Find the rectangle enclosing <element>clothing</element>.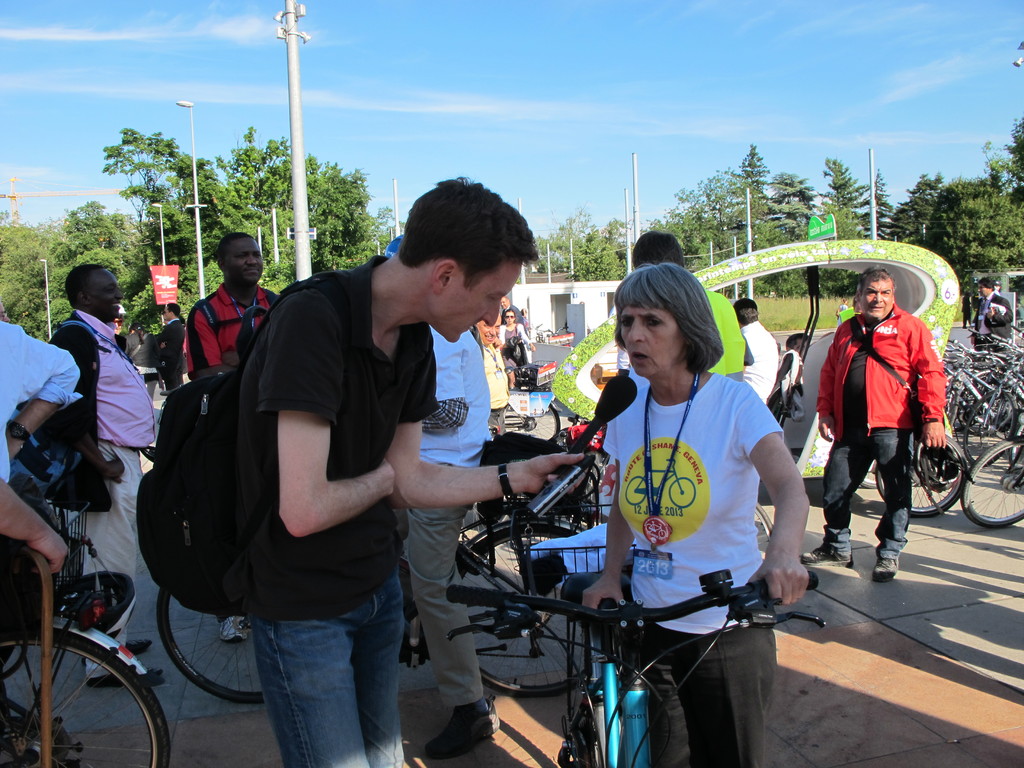
box=[973, 291, 1012, 354].
